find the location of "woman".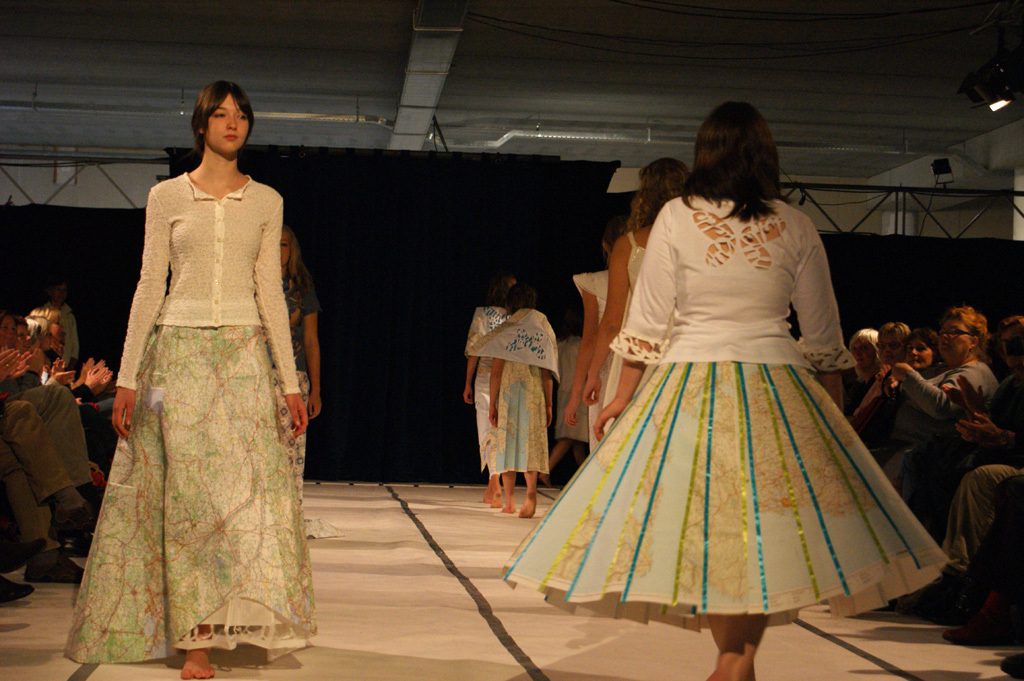
Location: detection(72, 77, 318, 658).
